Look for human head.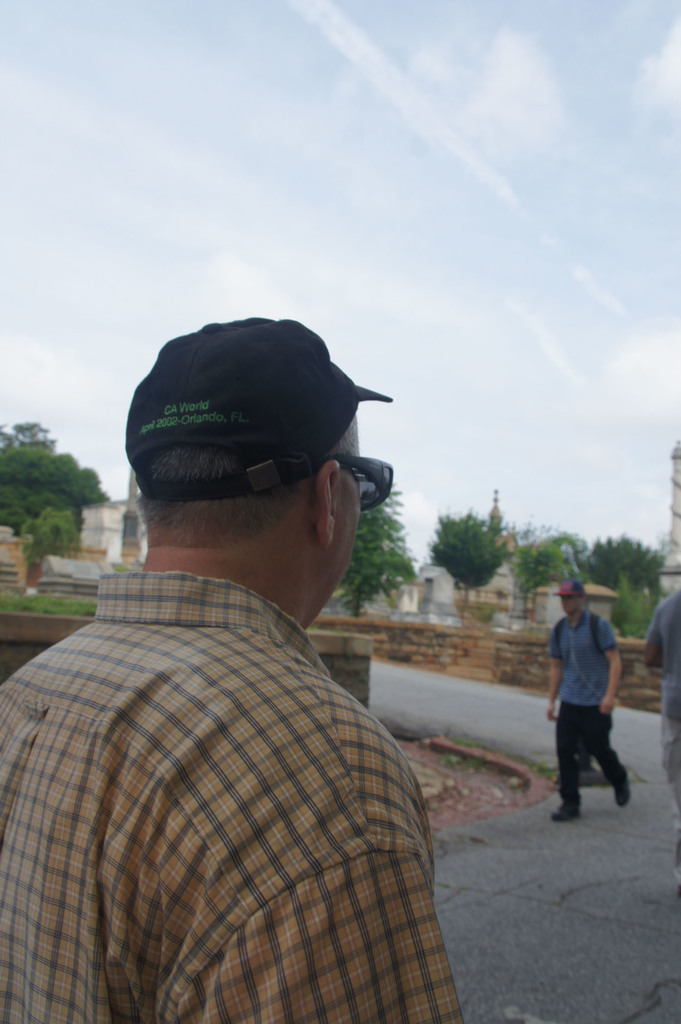
Found: [left=558, top=577, right=589, bottom=620].
